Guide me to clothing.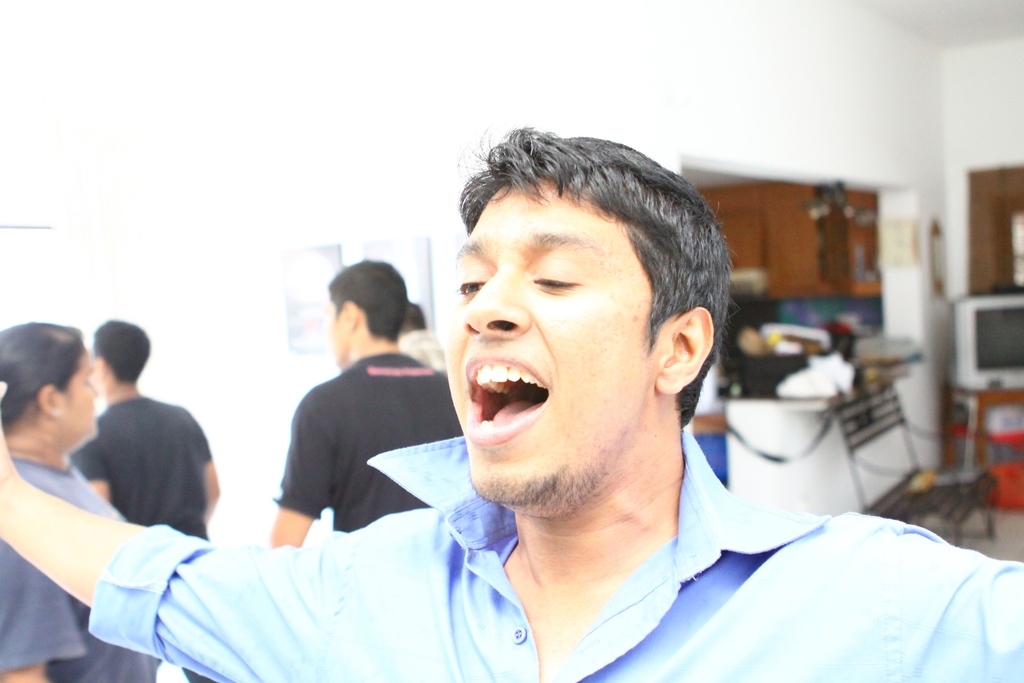
Guidance: bbox(0, 120, 1023, 682).
